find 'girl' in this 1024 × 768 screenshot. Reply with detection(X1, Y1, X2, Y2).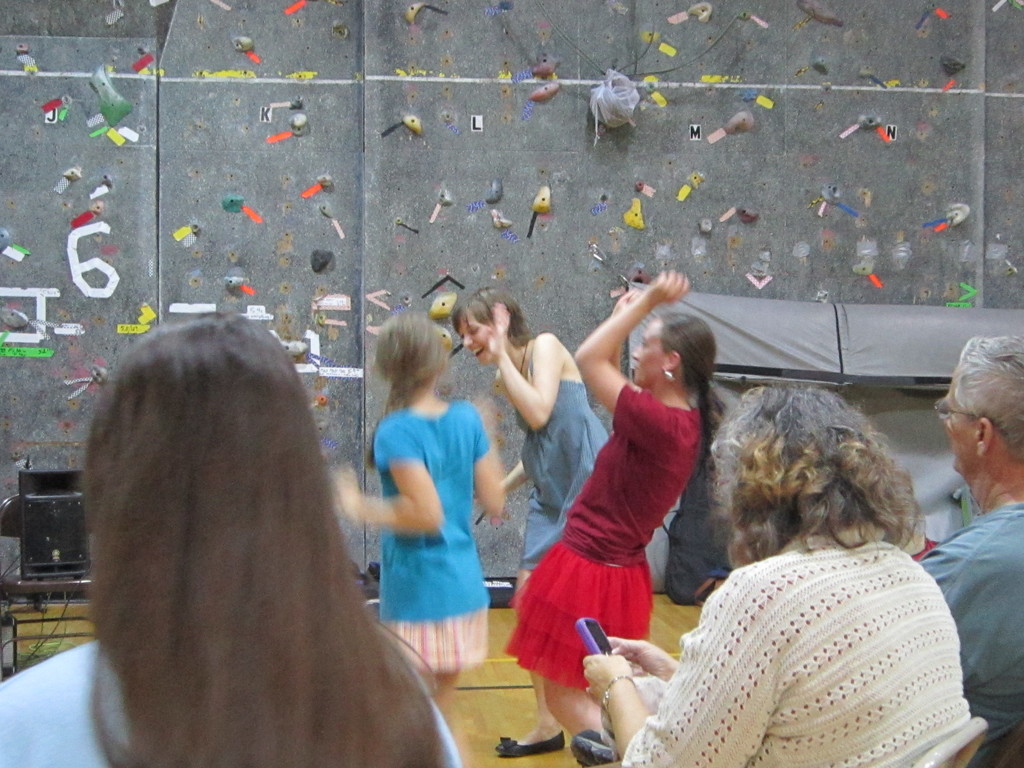
detection(509, 271, 724, 764).
